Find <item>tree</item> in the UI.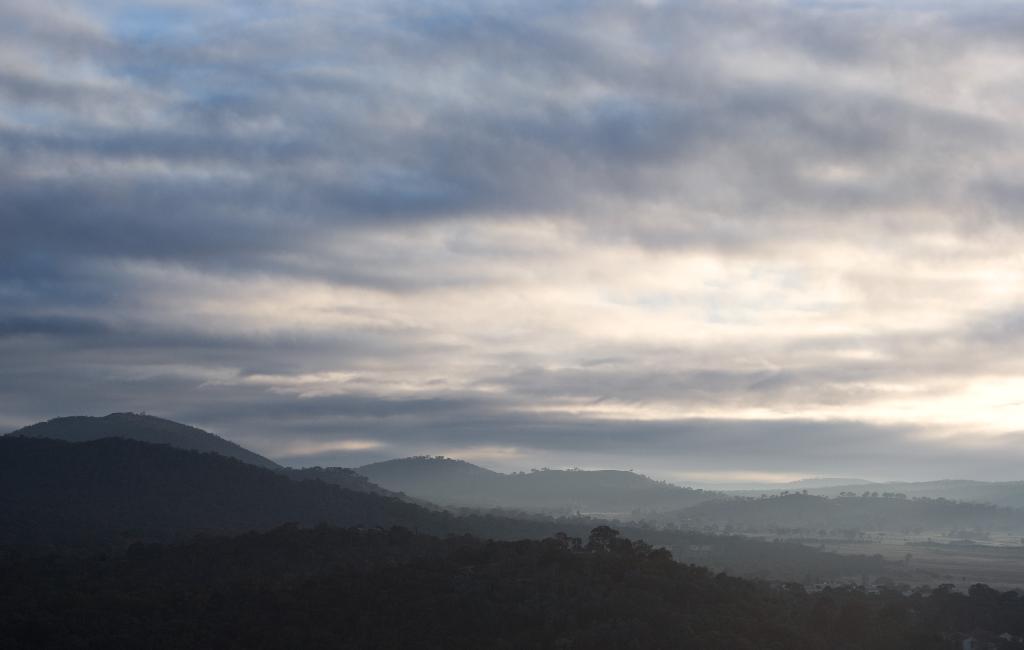
UI element at <bbox>586, 522, 619, 558</bbox>.
